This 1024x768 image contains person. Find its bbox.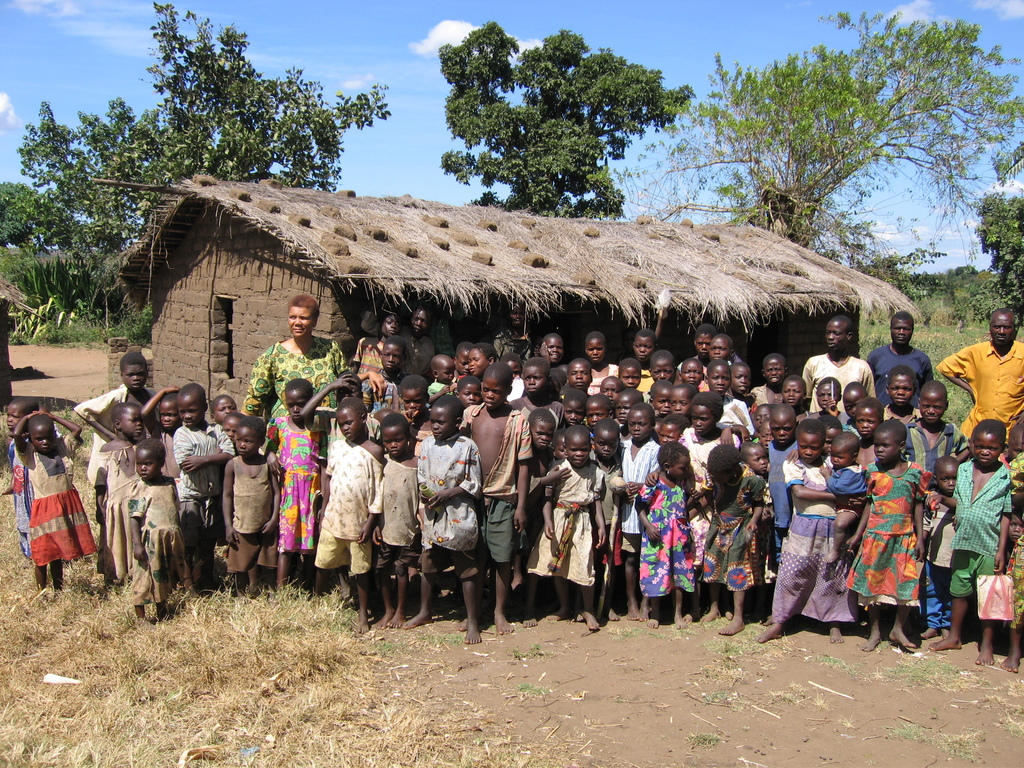
bbox(296, 367, 385, 512).
